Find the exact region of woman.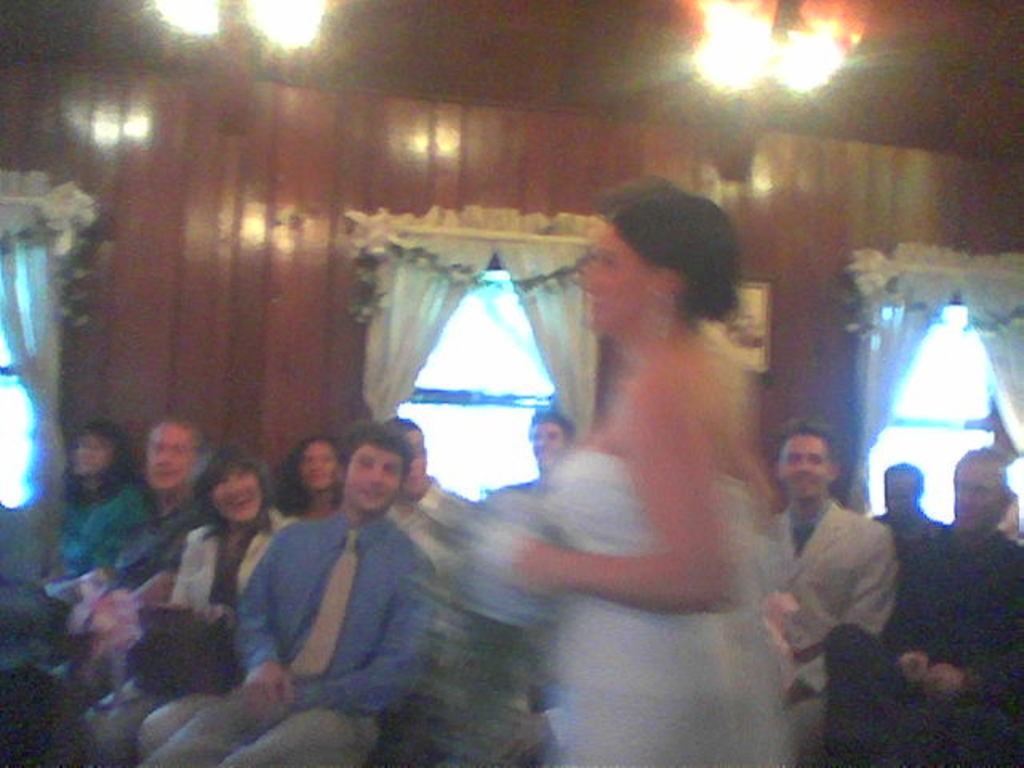
Exact region: <bbox>467, 158, 821, 752</bbox>.
